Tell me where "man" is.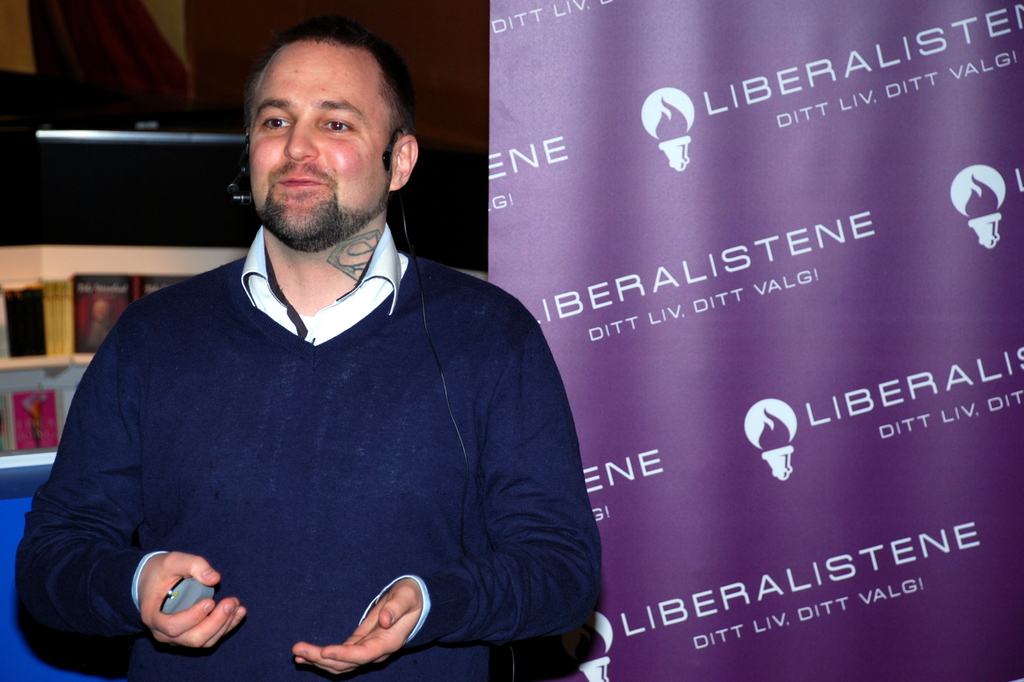
"man" is at x1=40 y1=29 x2=584 y2=681.
